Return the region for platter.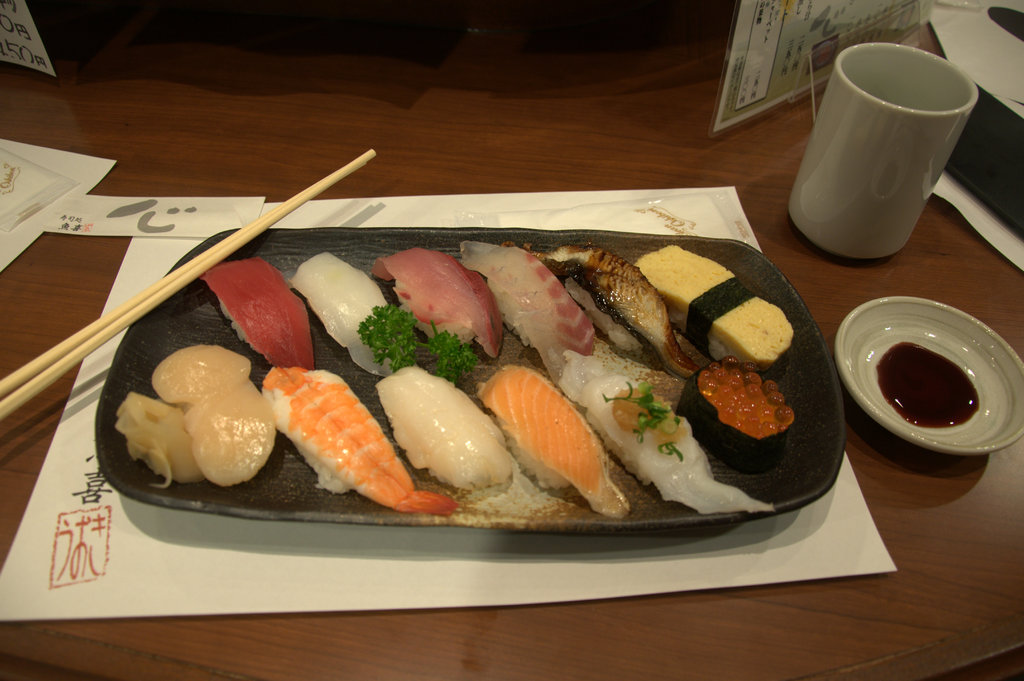
region(97, 228, 845, 526).
